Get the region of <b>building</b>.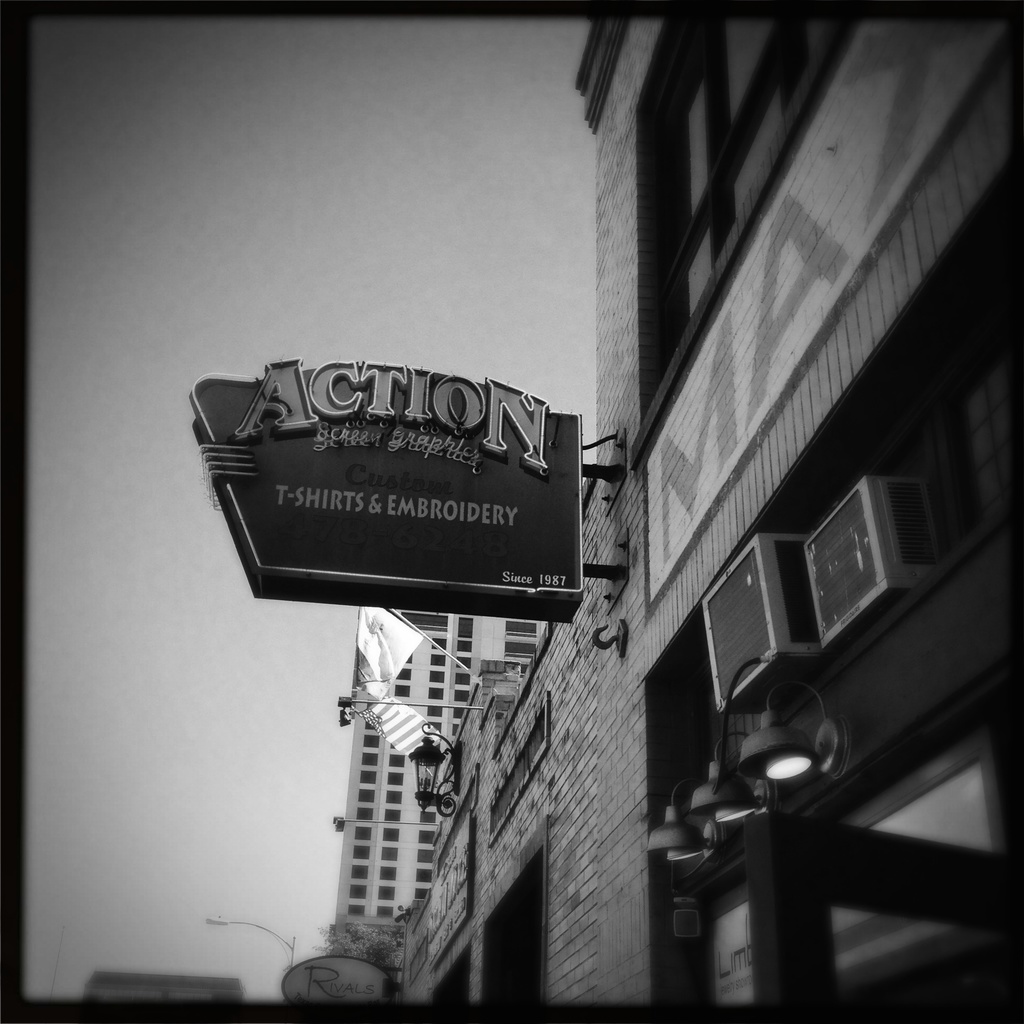
rect(571, 9, 1012, 1003).
